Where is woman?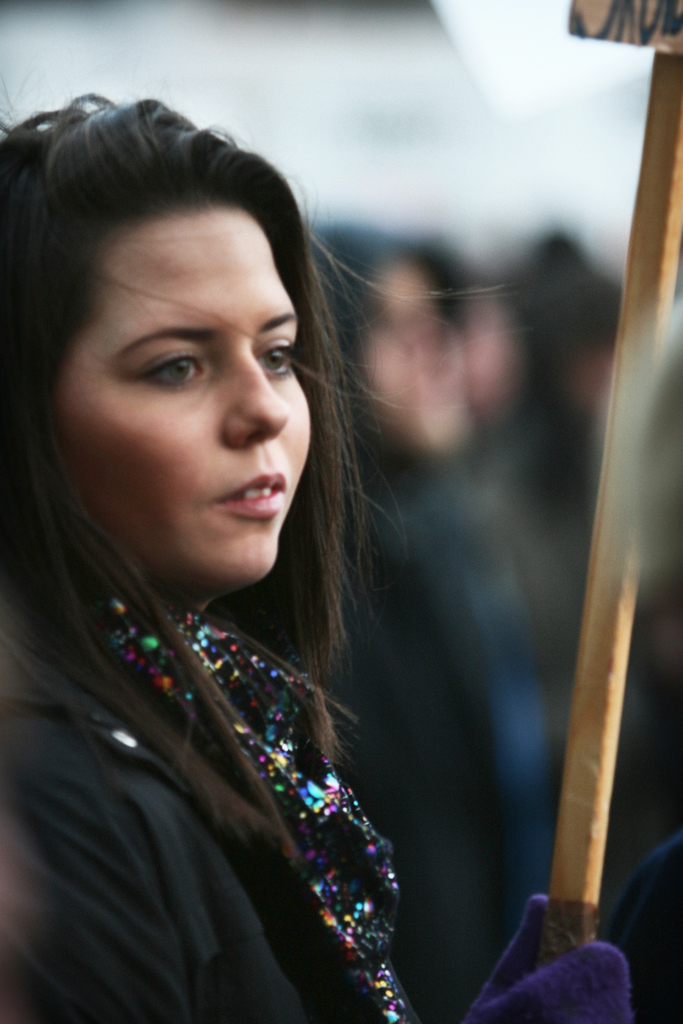
(x1=2, y1=38, x2=461, y2=997).
